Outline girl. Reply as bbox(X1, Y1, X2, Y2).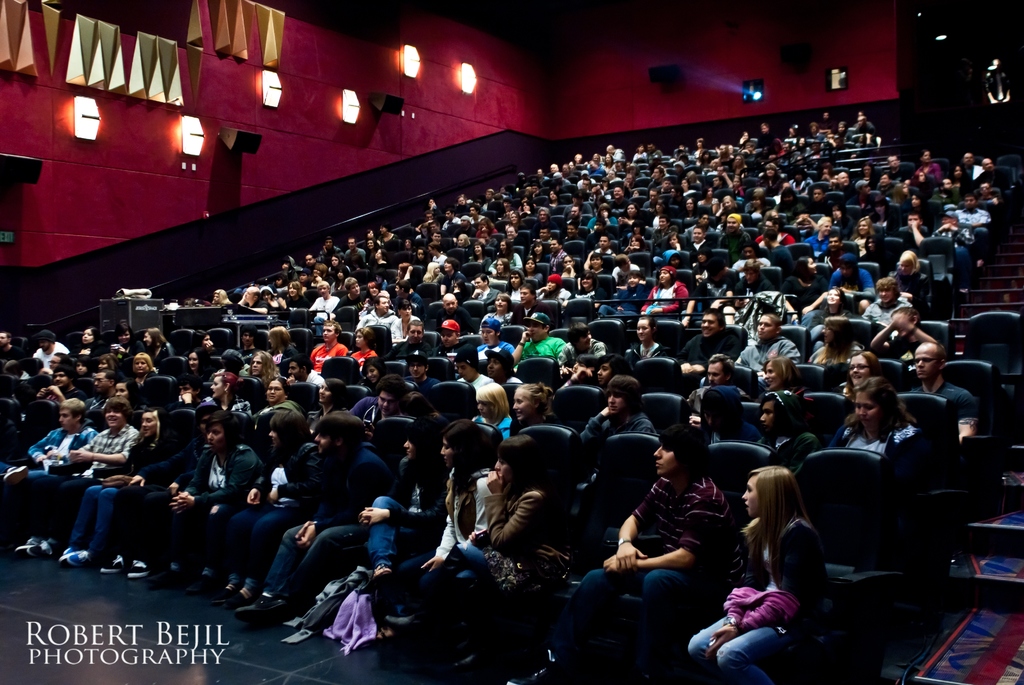
bbox(262, 325, 300, 369).
